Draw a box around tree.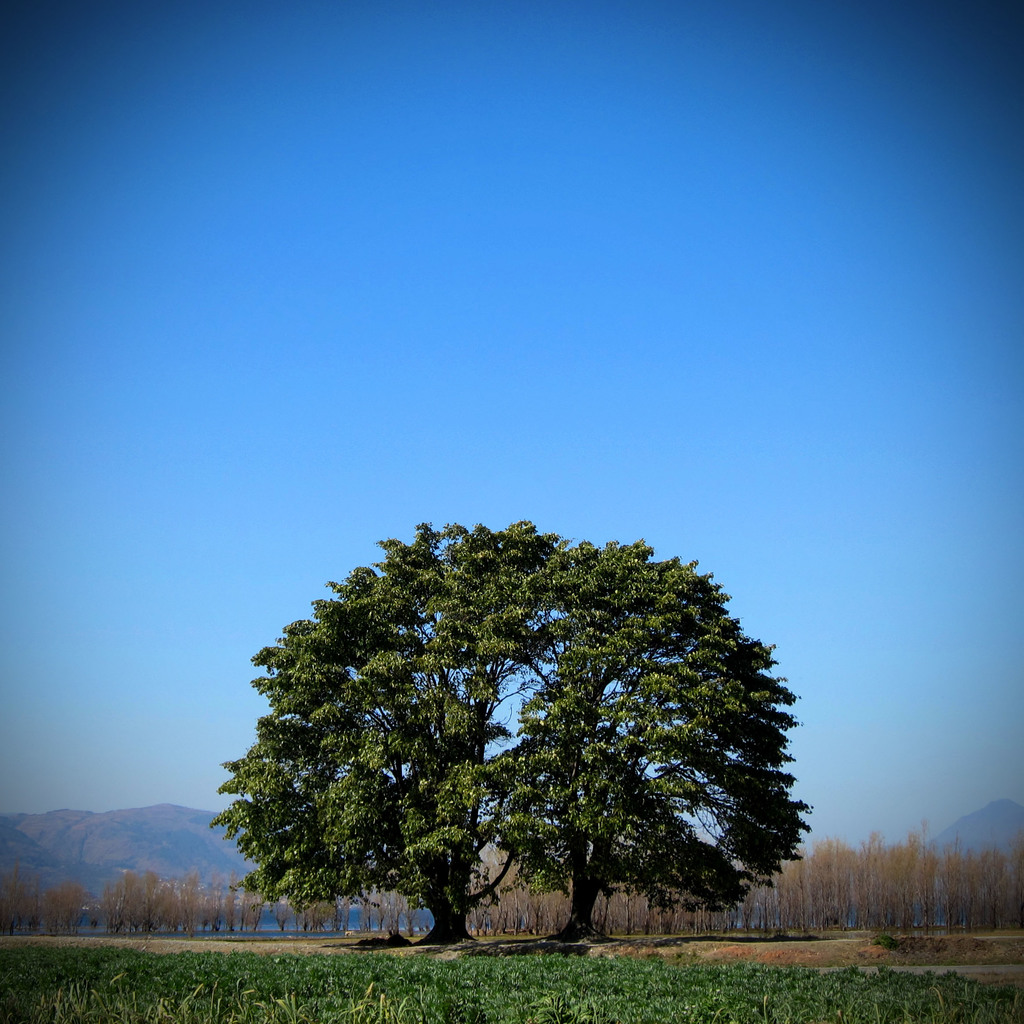
rect(240, 508, 801, 972).
